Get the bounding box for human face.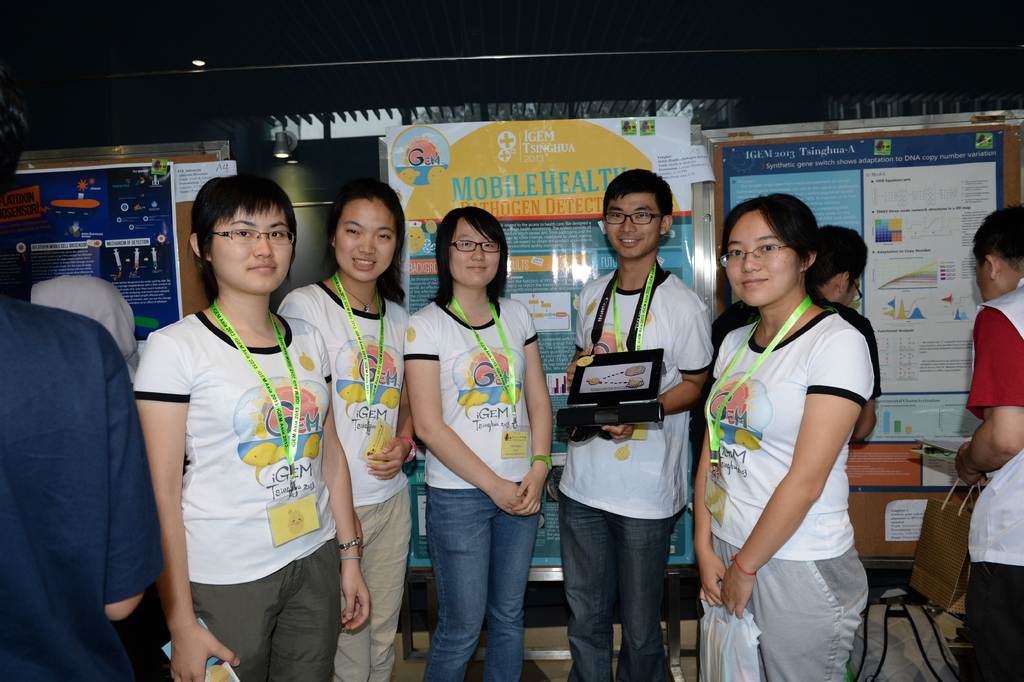
bbox(335, 199, 397, 281).
